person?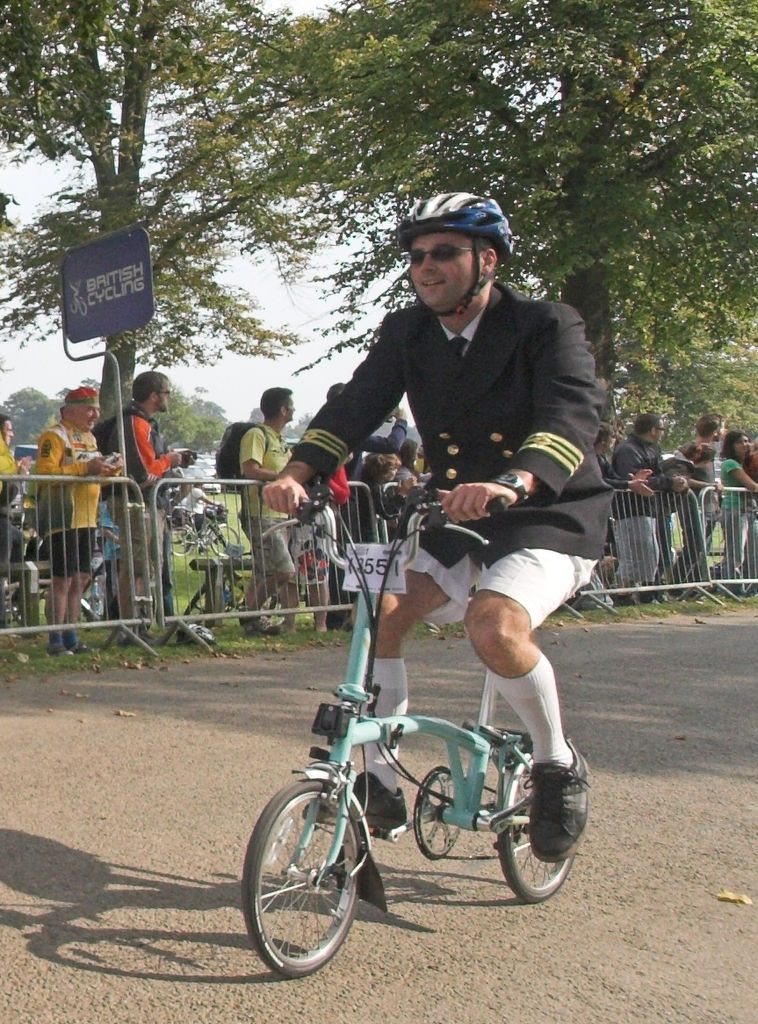
325/385/405/632
